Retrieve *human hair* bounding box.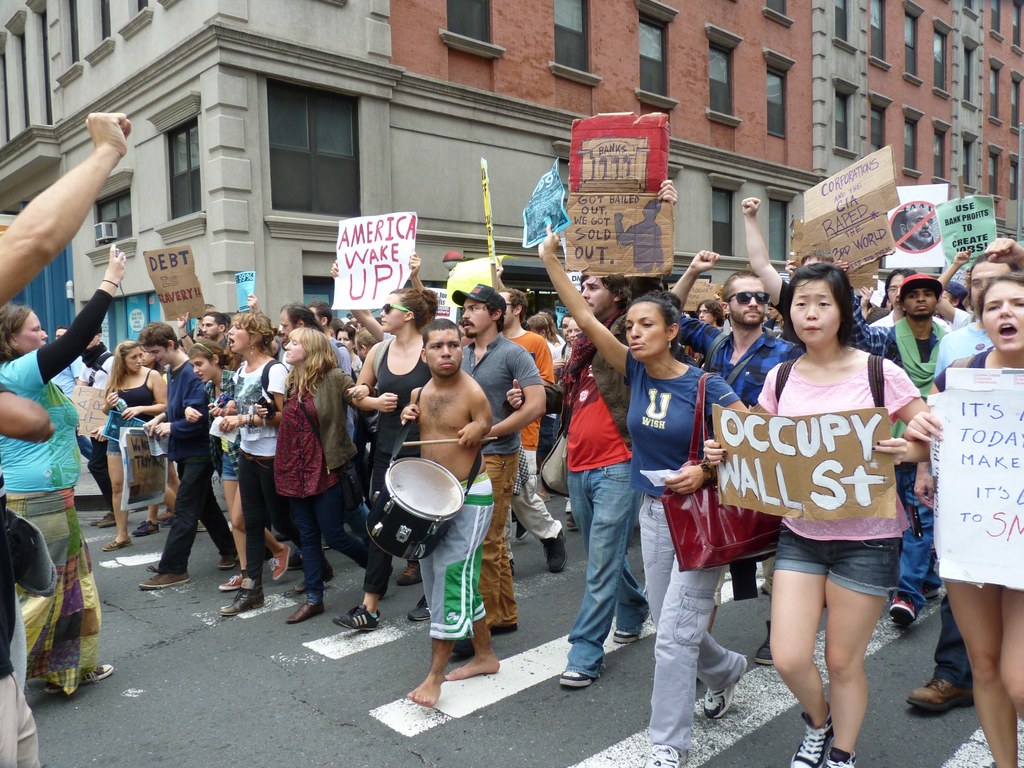
Bounding box: <bbox>500, 288, 529, 323</bbox>.
